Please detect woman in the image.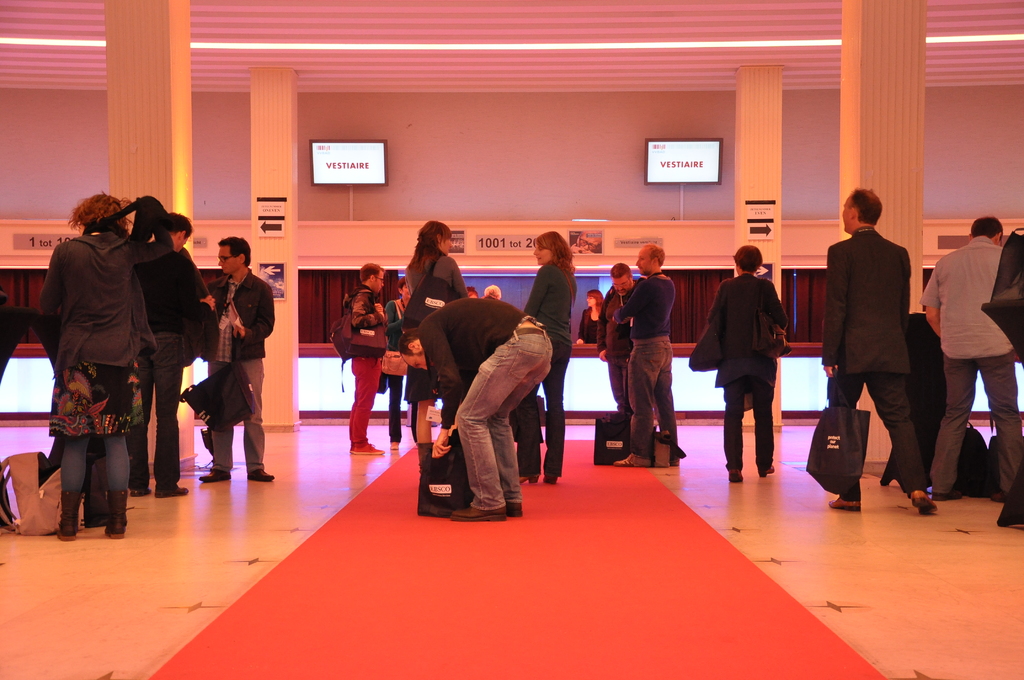
<bbox>705, 242, 788, 485</bbox>.
